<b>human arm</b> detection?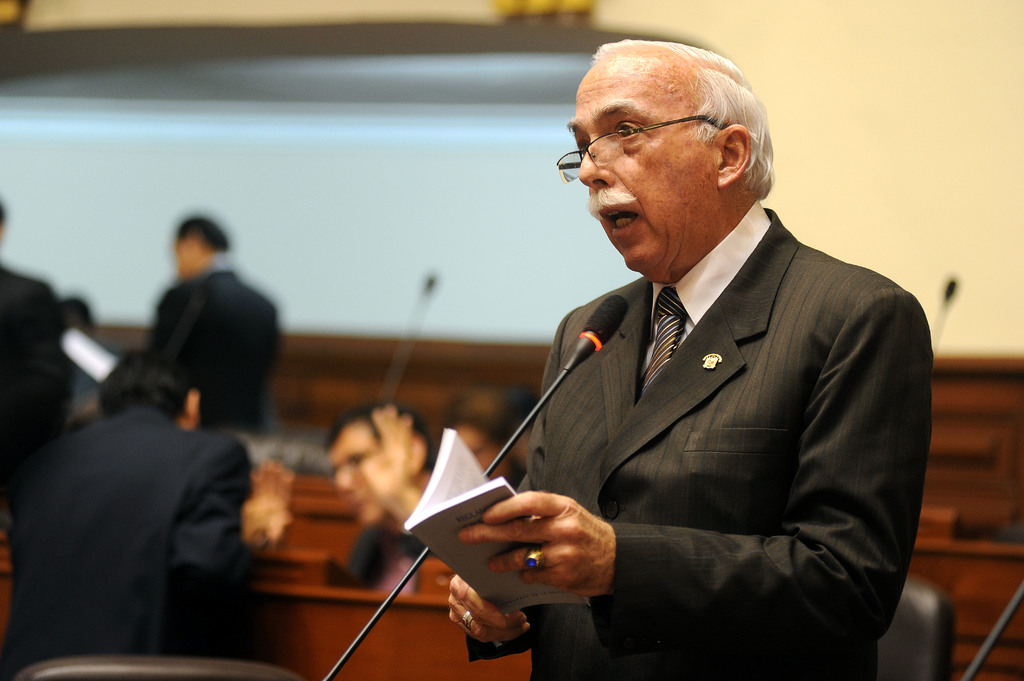
{"x1": 460, "y1": 580, "x2": 521, "y2": 655}
